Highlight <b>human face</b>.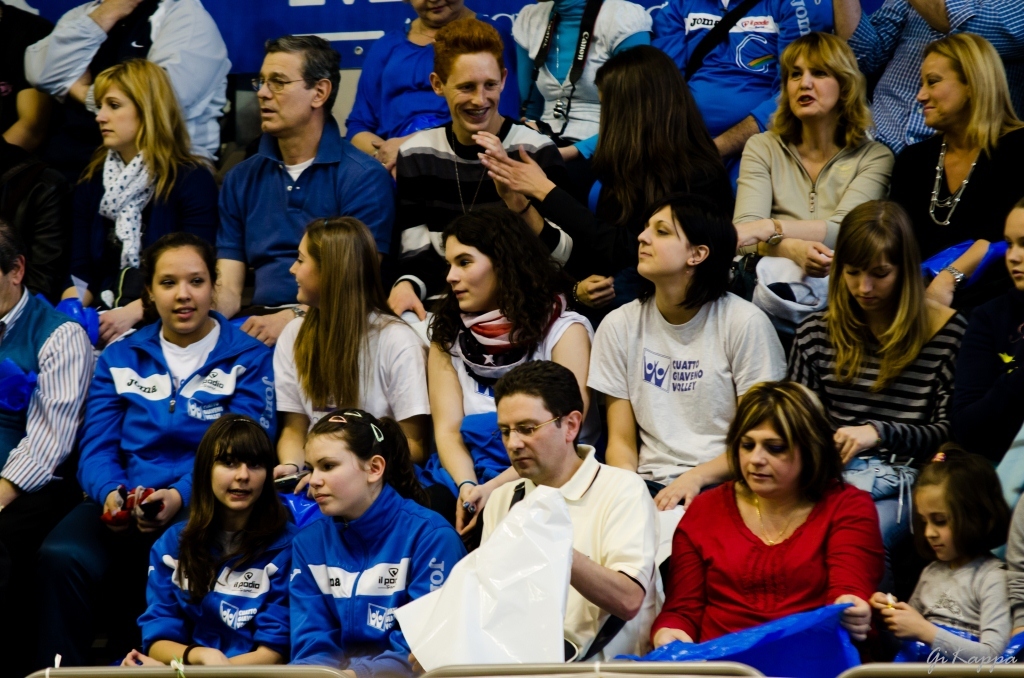
Highlighted region: 0:261:17:314.
